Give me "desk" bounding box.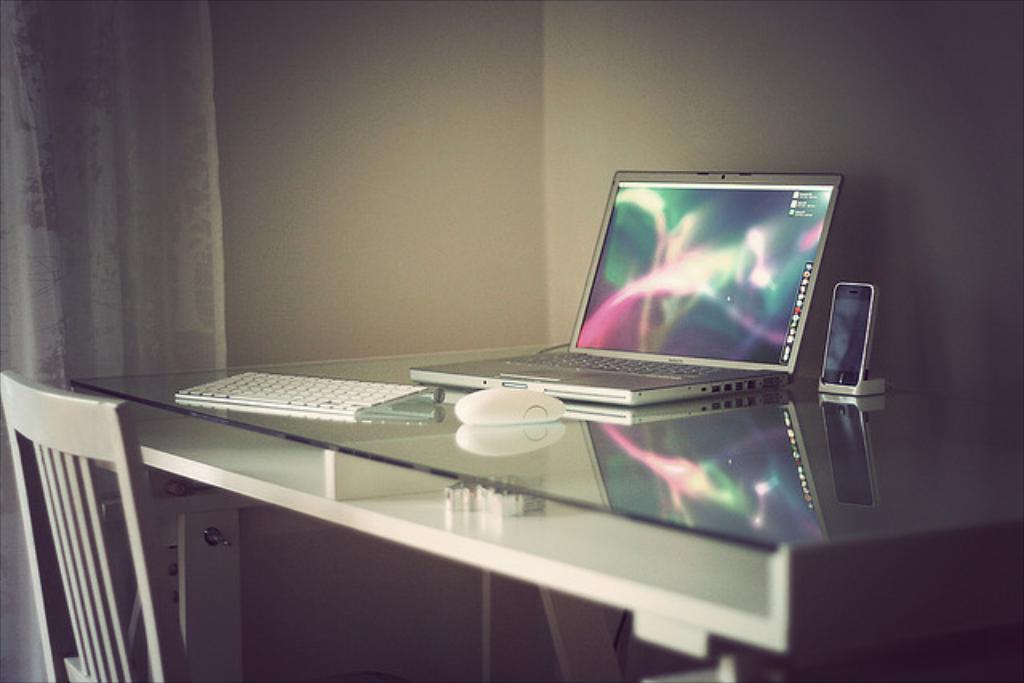
77,342,1022,681.
